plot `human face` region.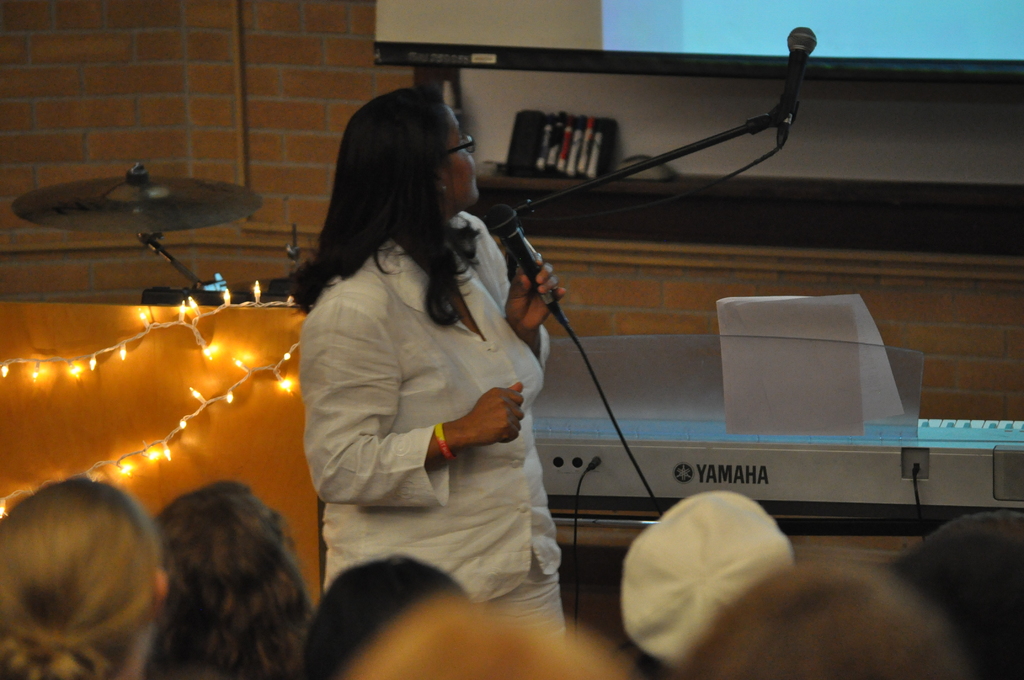
Plotted at detection(442, 108, 481, 204).
